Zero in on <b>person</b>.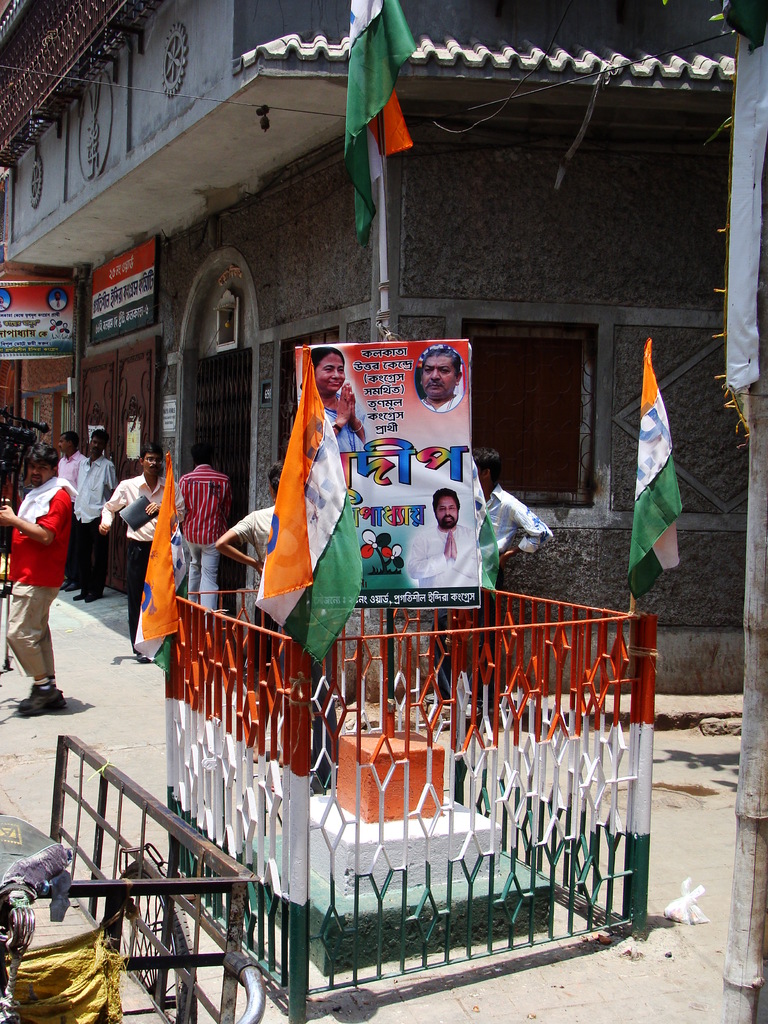
Zeroed in: 3 418 82 707.
